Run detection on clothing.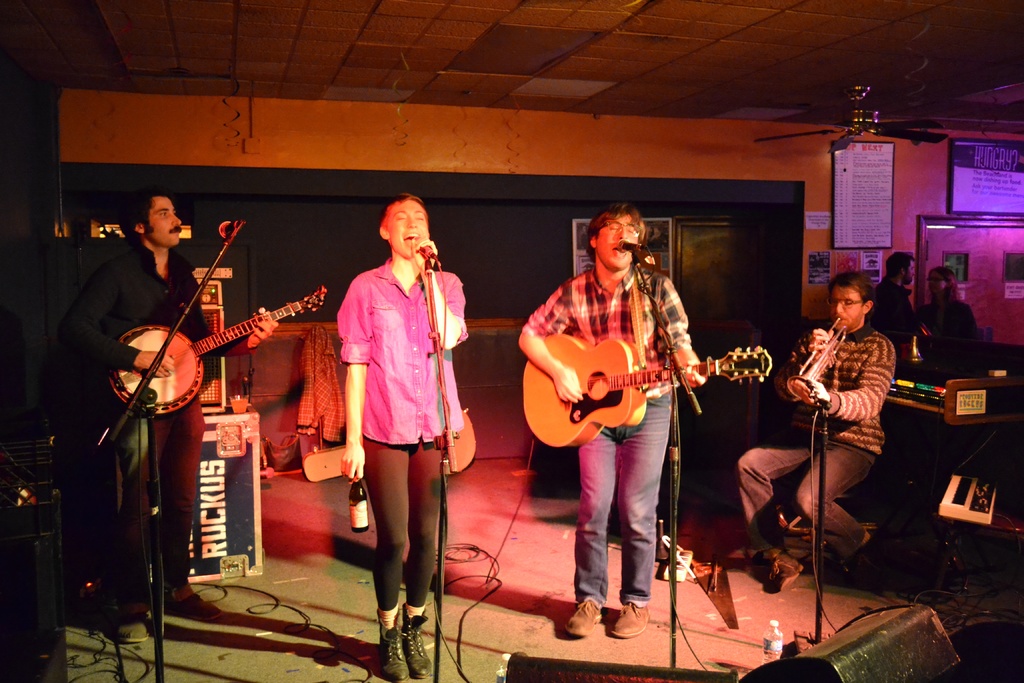
Result: [335, 254, 465, 611].
